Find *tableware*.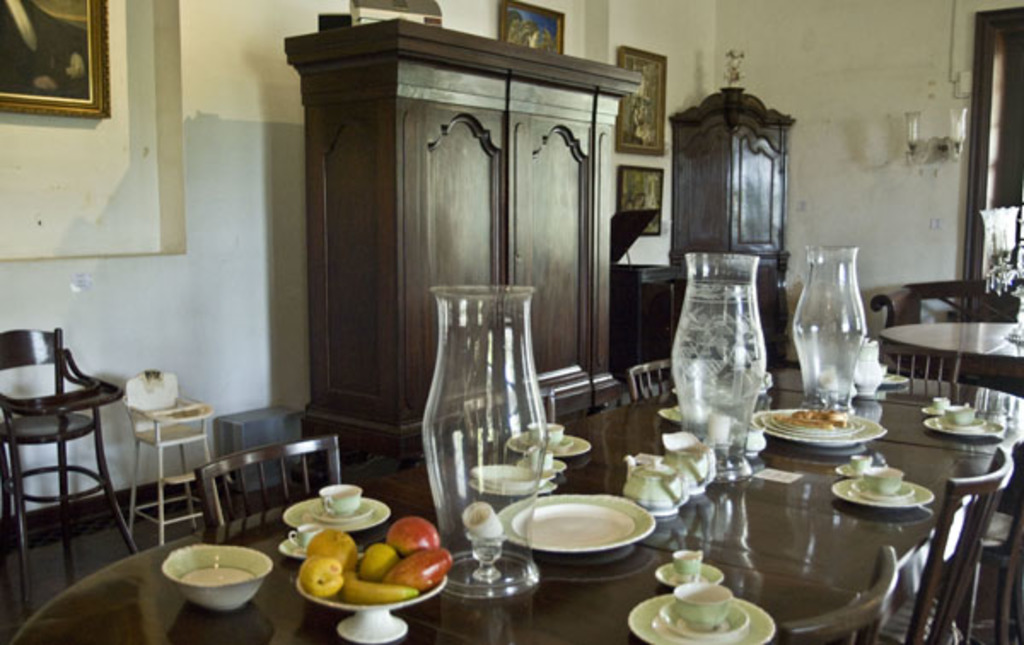
box=[505, 444, 567, 469].
